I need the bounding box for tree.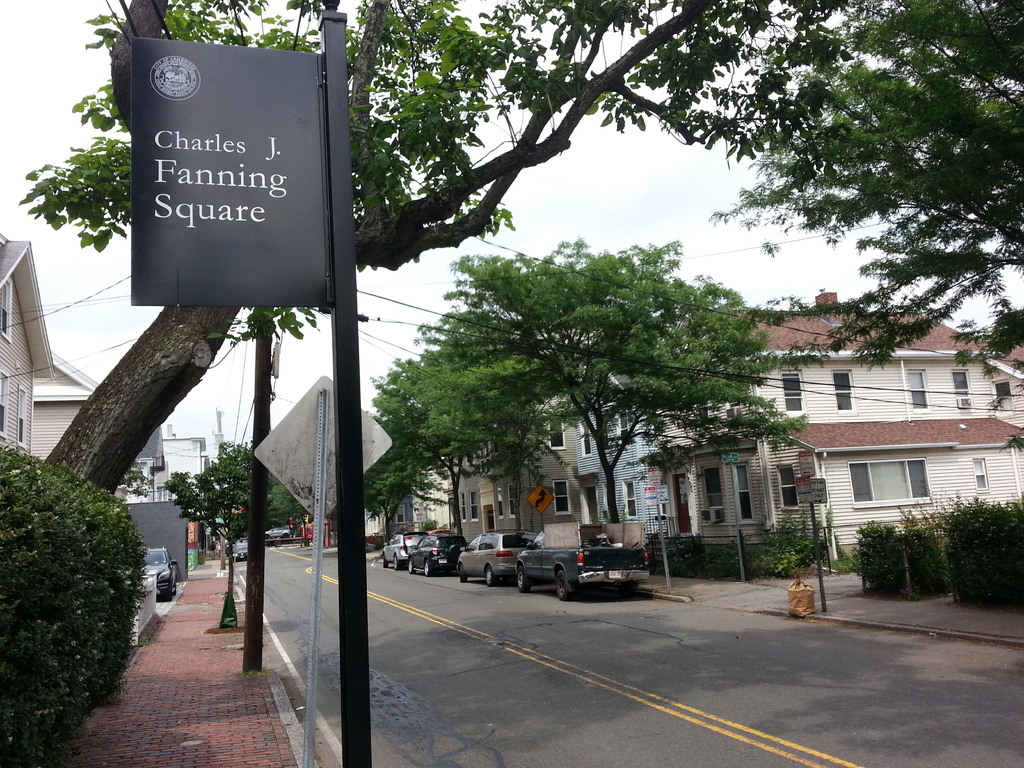
Here it is: <bbox>600, 0, 1023, 412</bbox>.
